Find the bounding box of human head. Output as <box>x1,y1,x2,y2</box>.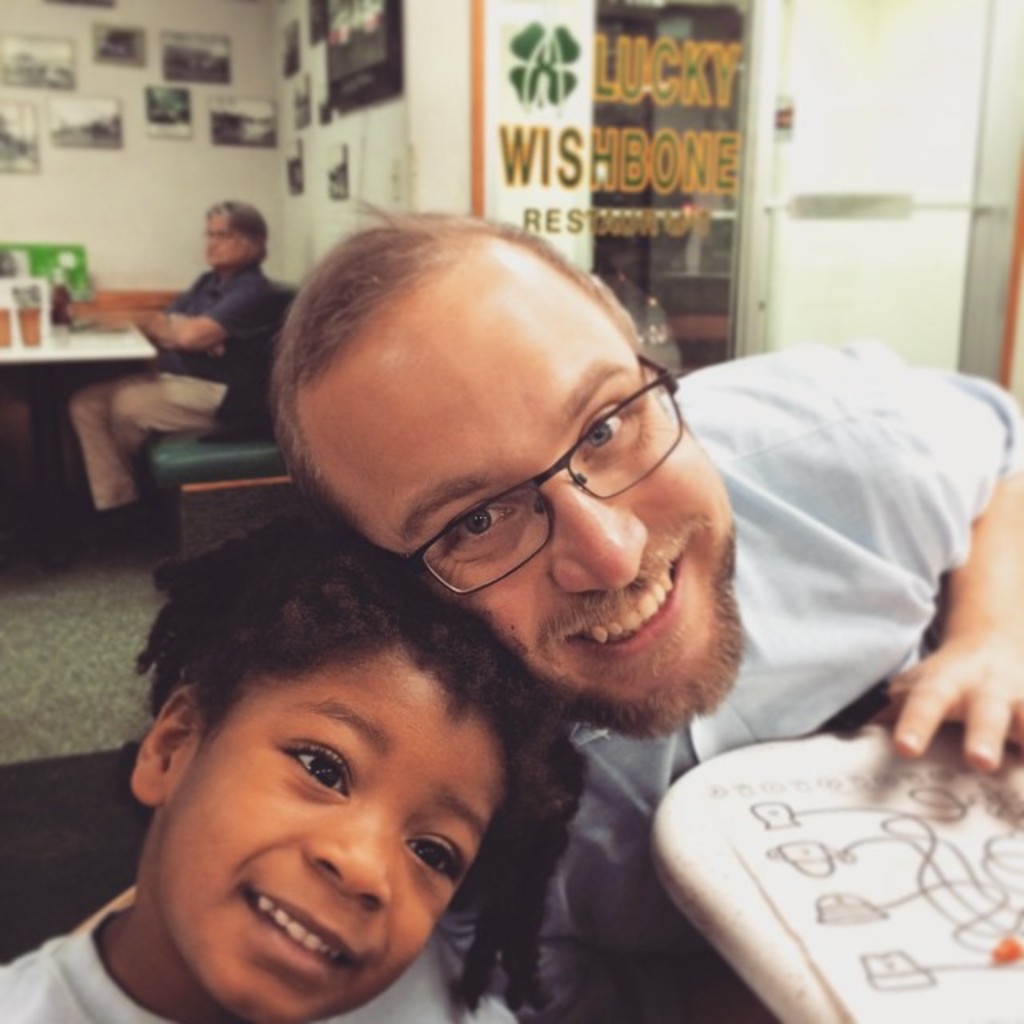
<box>128,531,538,1022</box>.
